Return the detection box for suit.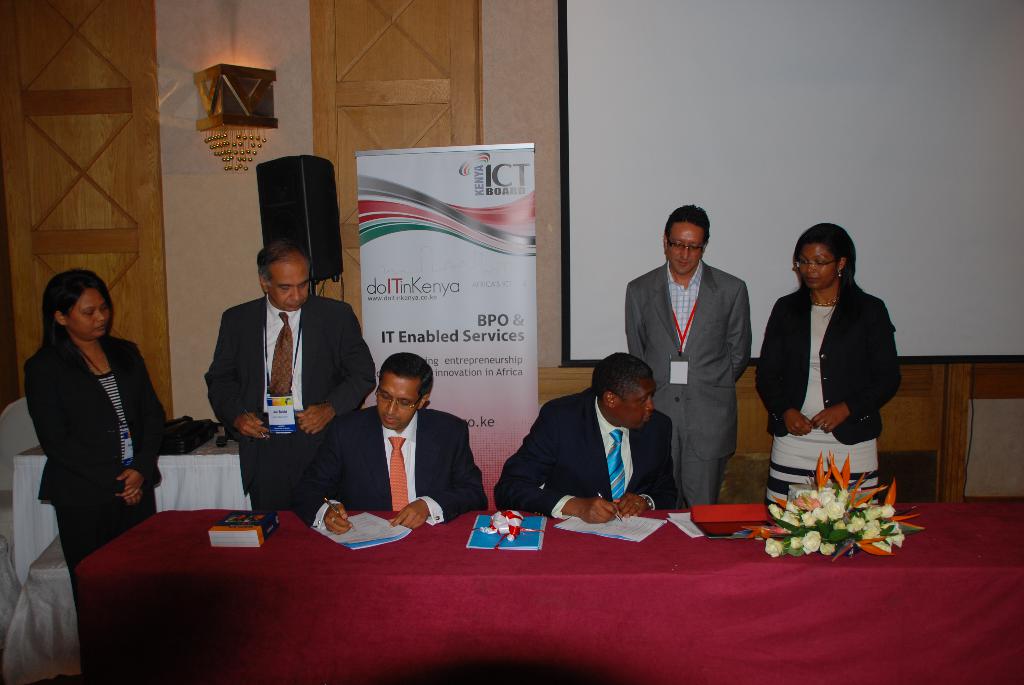
628/258/754/510.
